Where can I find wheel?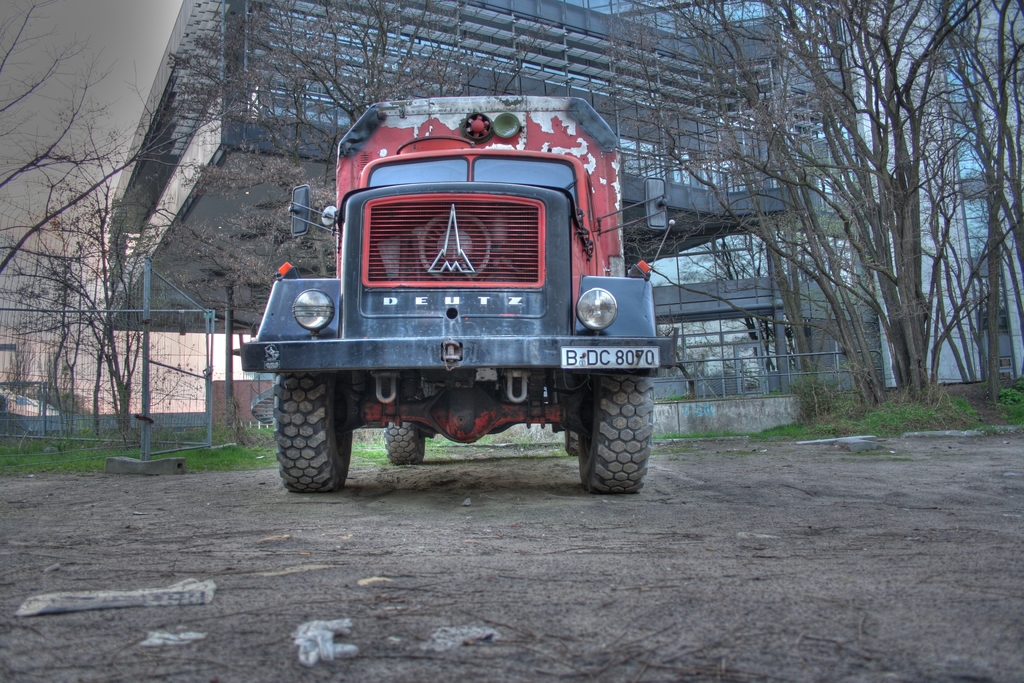
You can find it at crop(381, 423, 427, 468).
